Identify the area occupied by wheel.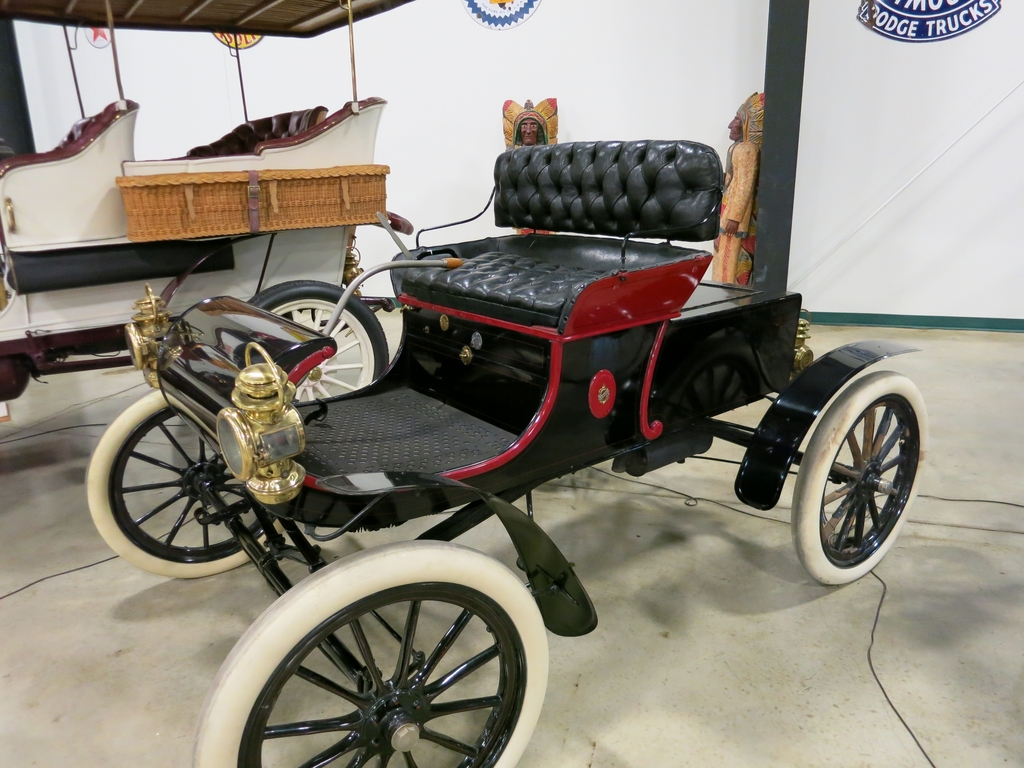
Area: 790,372,927,588.
